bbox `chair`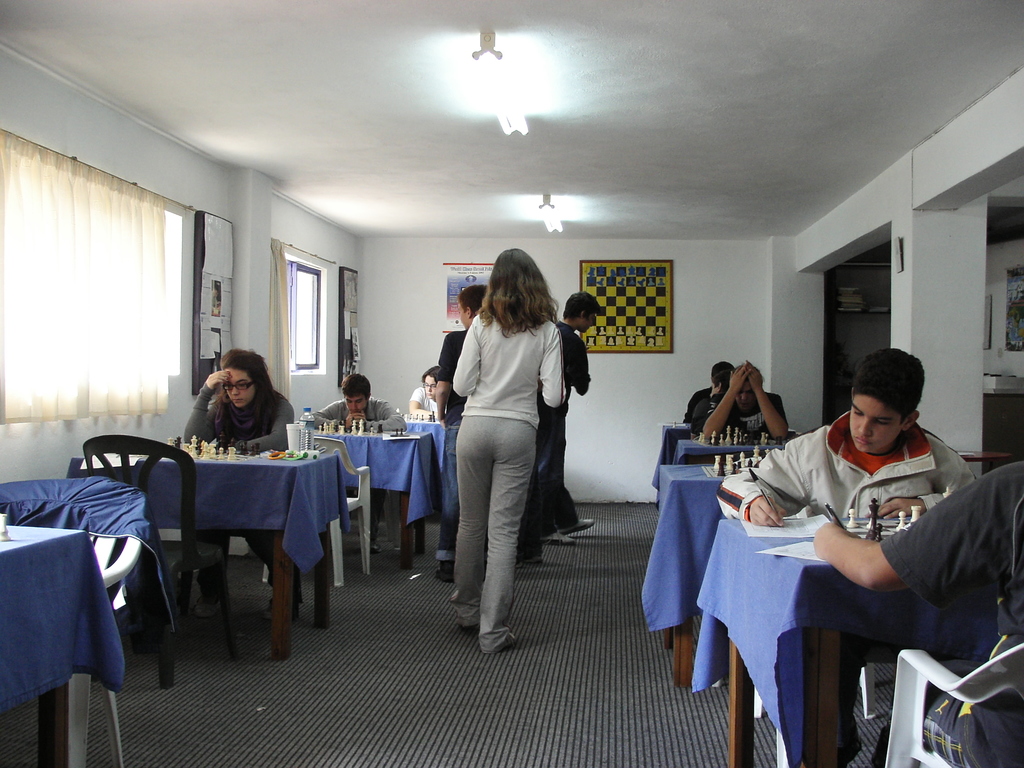
879/639/1023/767
